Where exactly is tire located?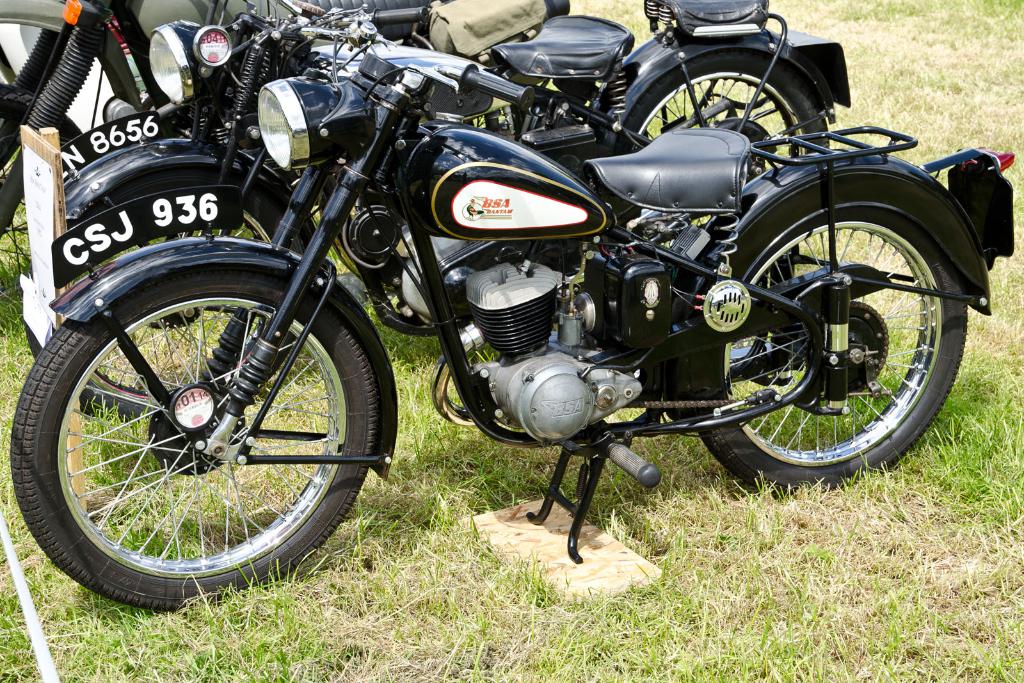
Its bounding box is {"left": 27, "top": 166, "right": 298, "bottom": 421}.
